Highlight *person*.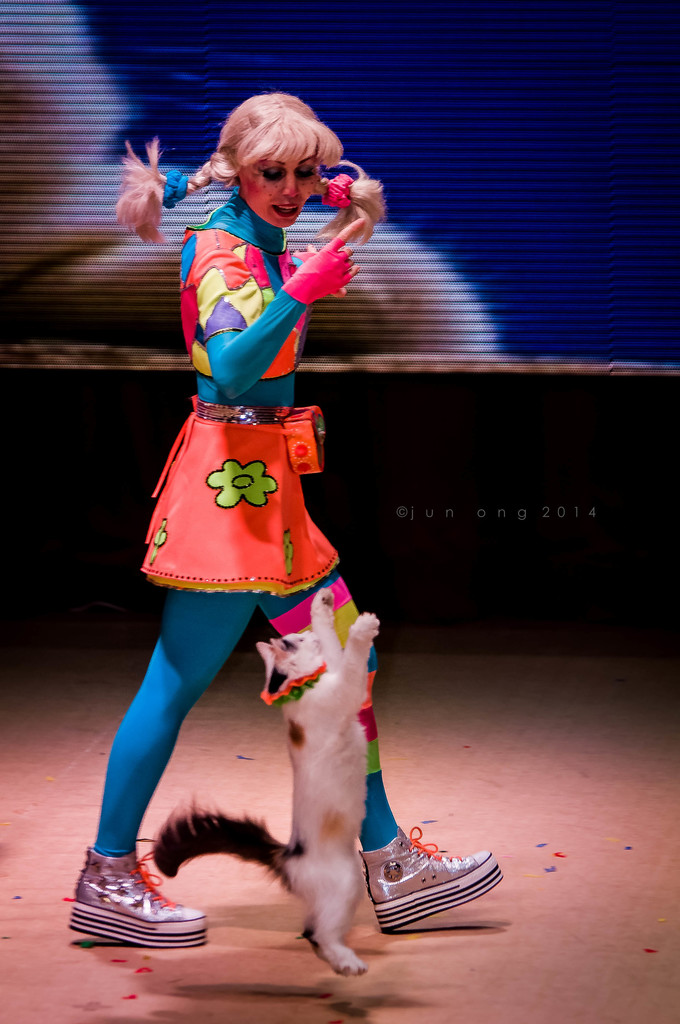
Highlighted region: 68,85,503,949.
